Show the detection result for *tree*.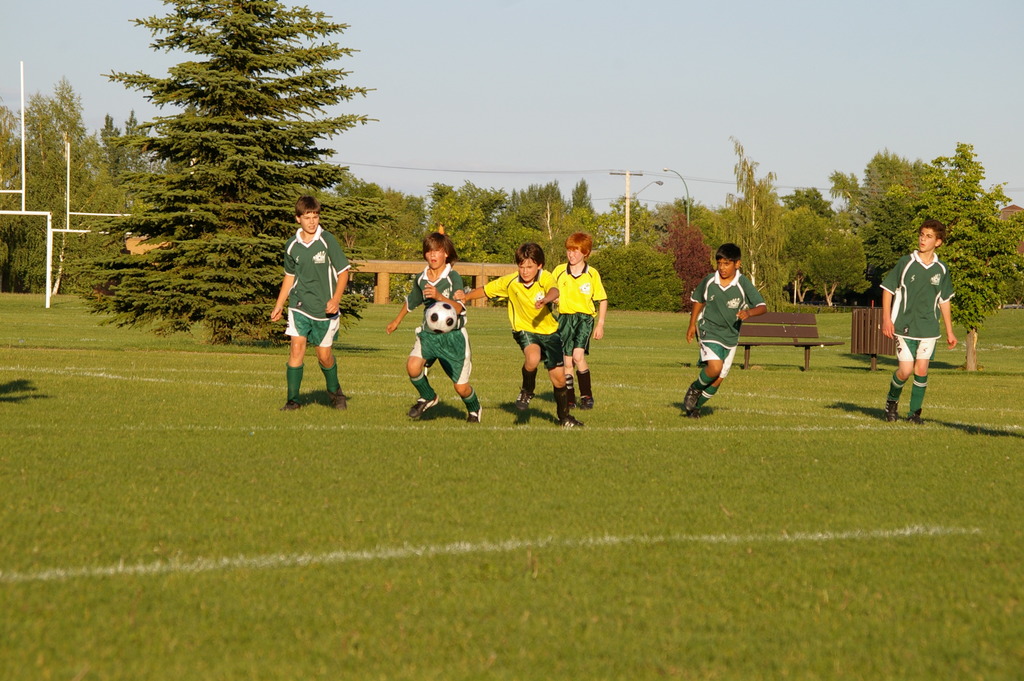
75,0,378,346.
